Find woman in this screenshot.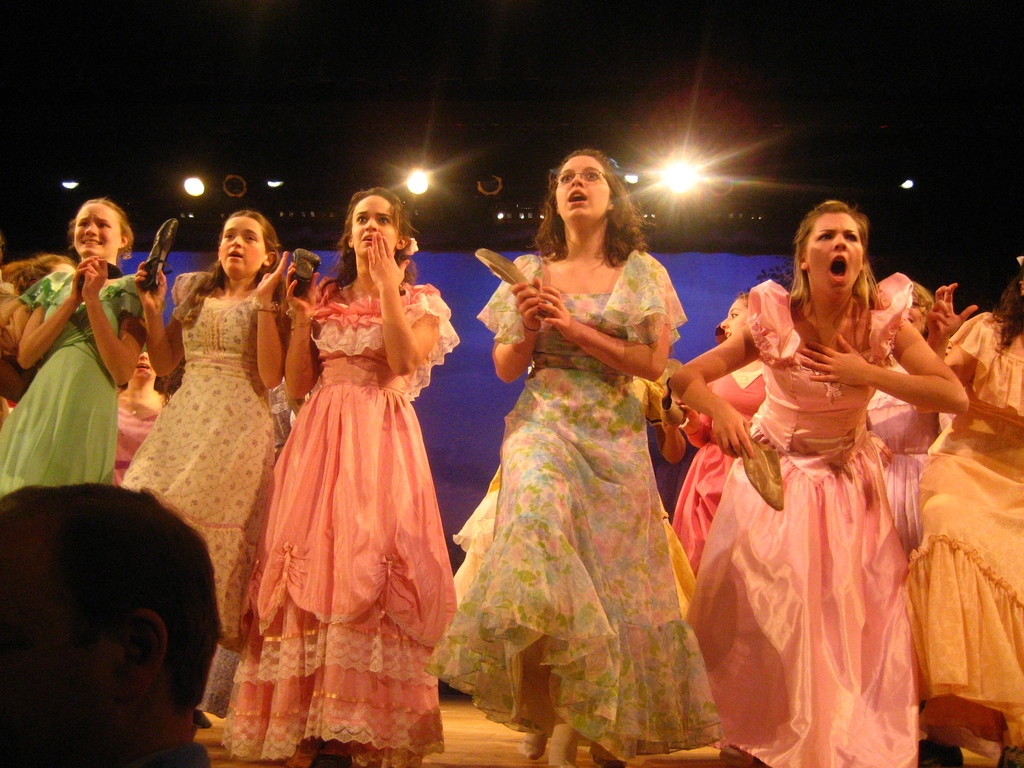
The bounding box for woman is {"x1": 3, "y1": 203, "x2": 198, "y2": 502}.
